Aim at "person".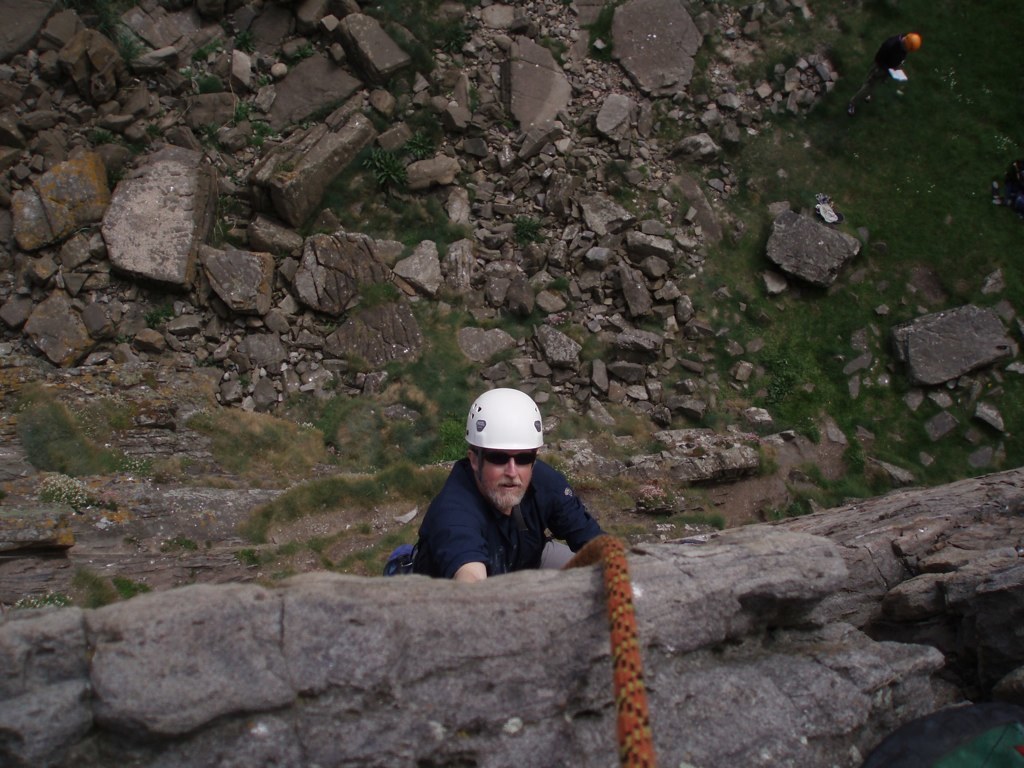
Aimed at [412,389,614,583].
